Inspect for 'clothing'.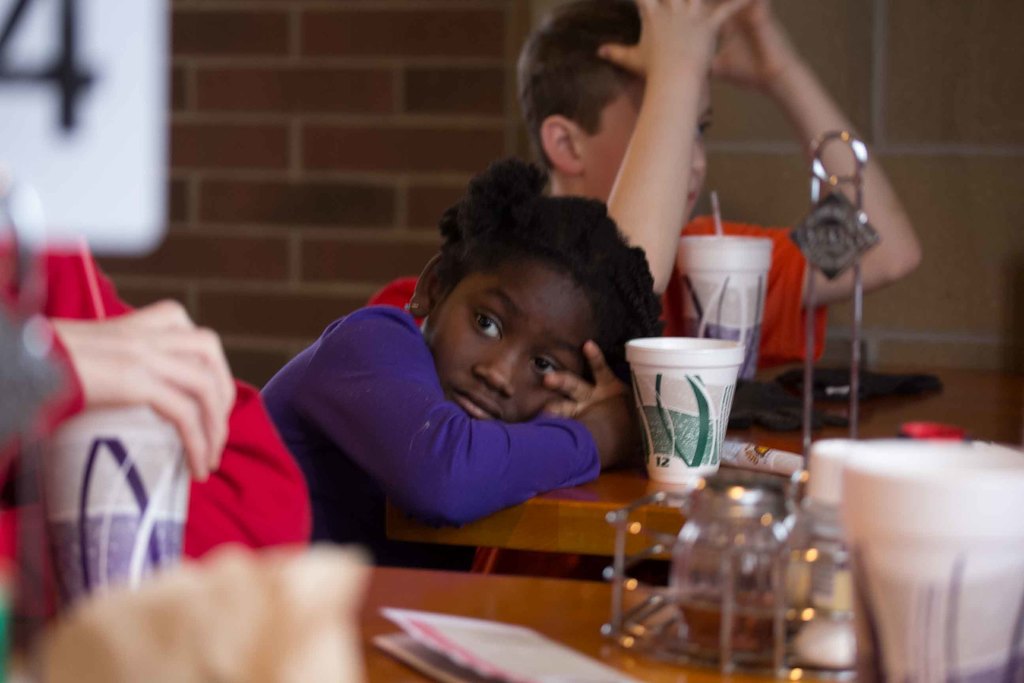
Inspection: (x1=357, y1=218, x2=832, y2=386).
